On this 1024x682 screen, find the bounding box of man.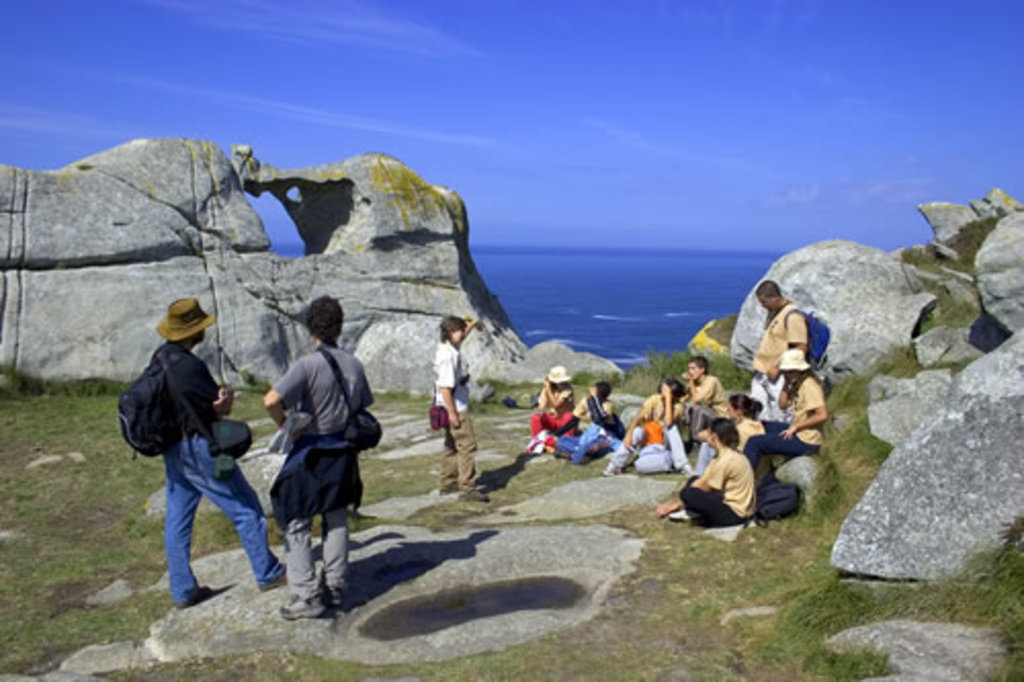
Bounding box: [121,289,268,614].
